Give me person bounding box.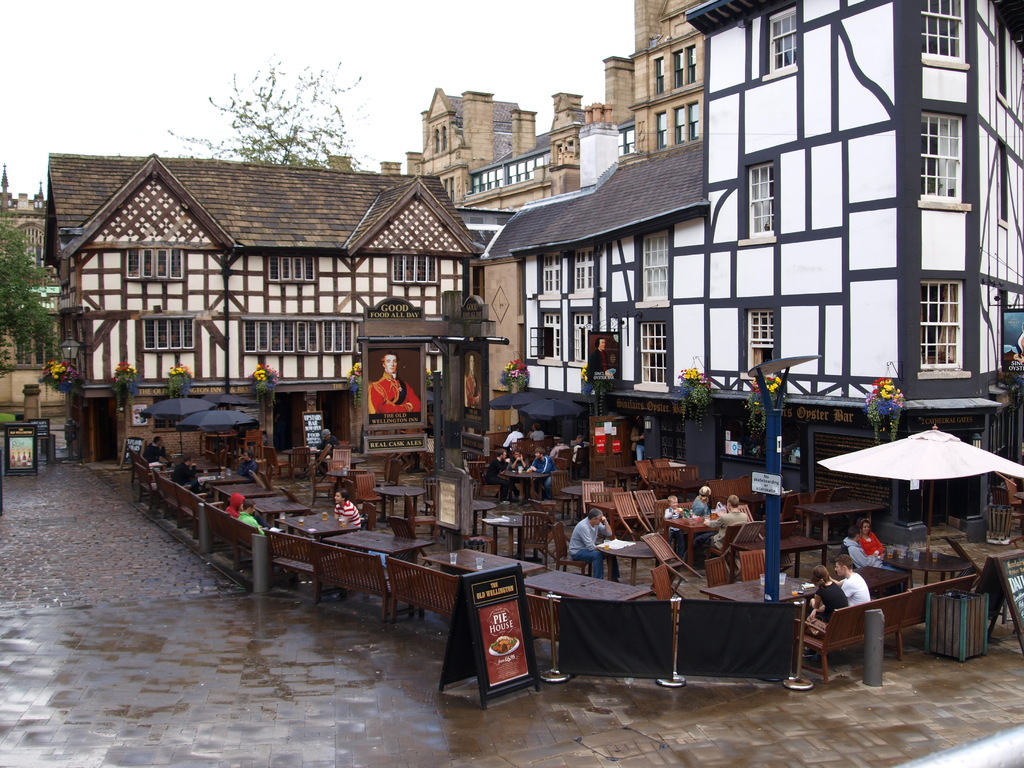
crop(486, 452, 515, 505).
